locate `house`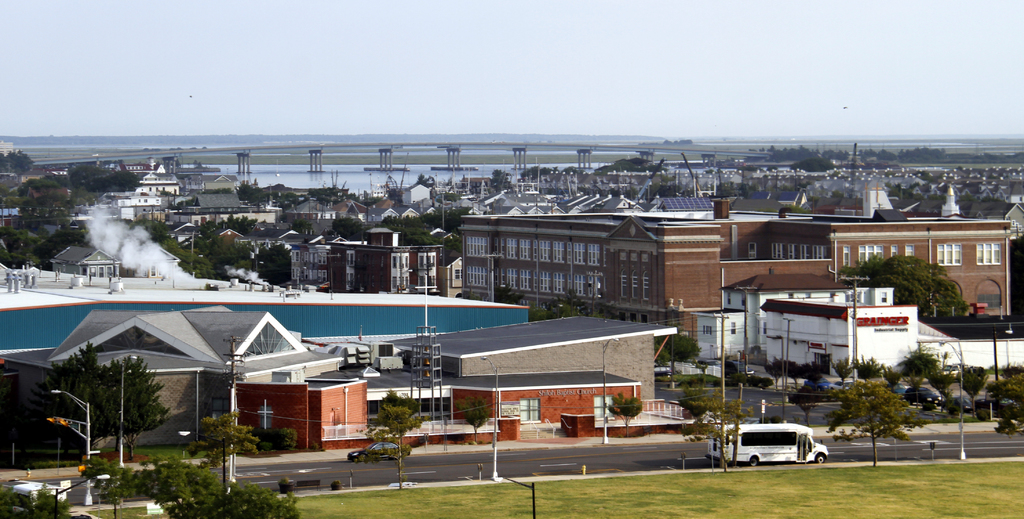
<bbox>446, 207, 1009, 356</bbox>
